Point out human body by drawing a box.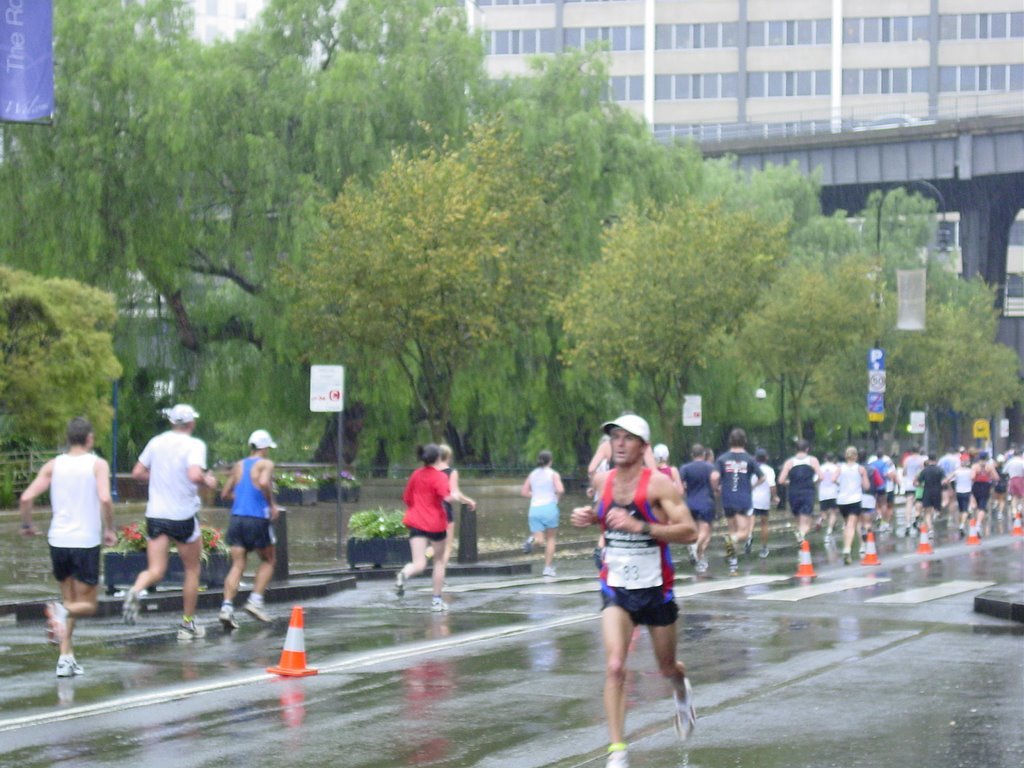
locate(16, 453, 121, 681).
